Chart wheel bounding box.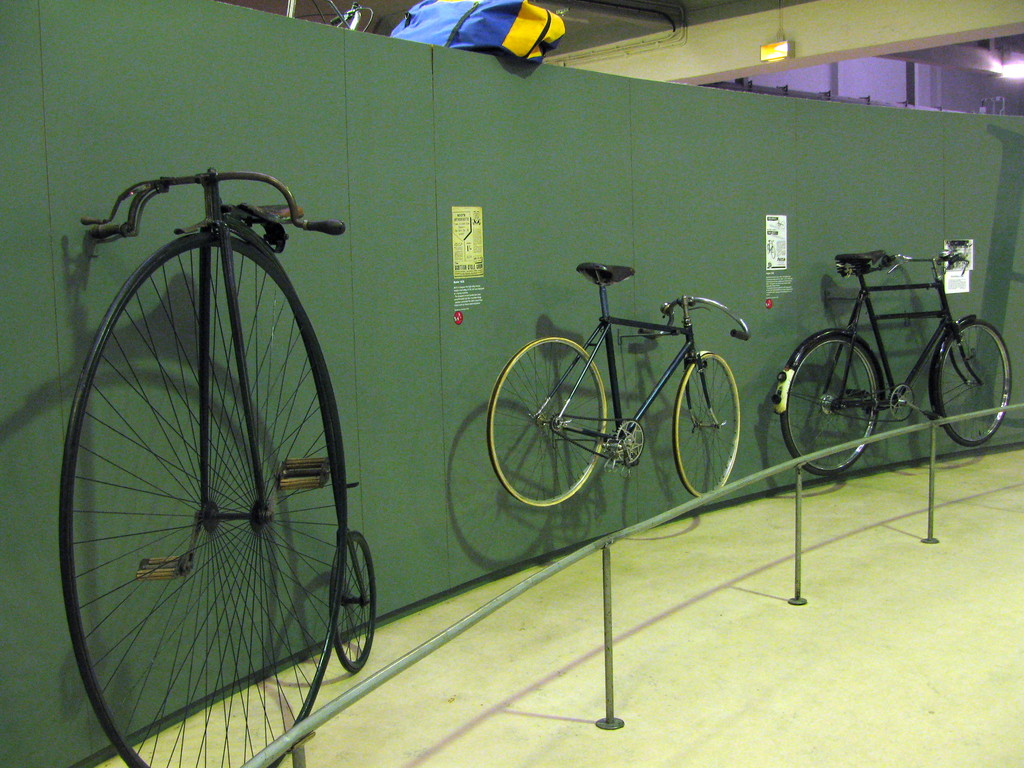
Charted: left=478, top=340, right=644, bottom=514.
